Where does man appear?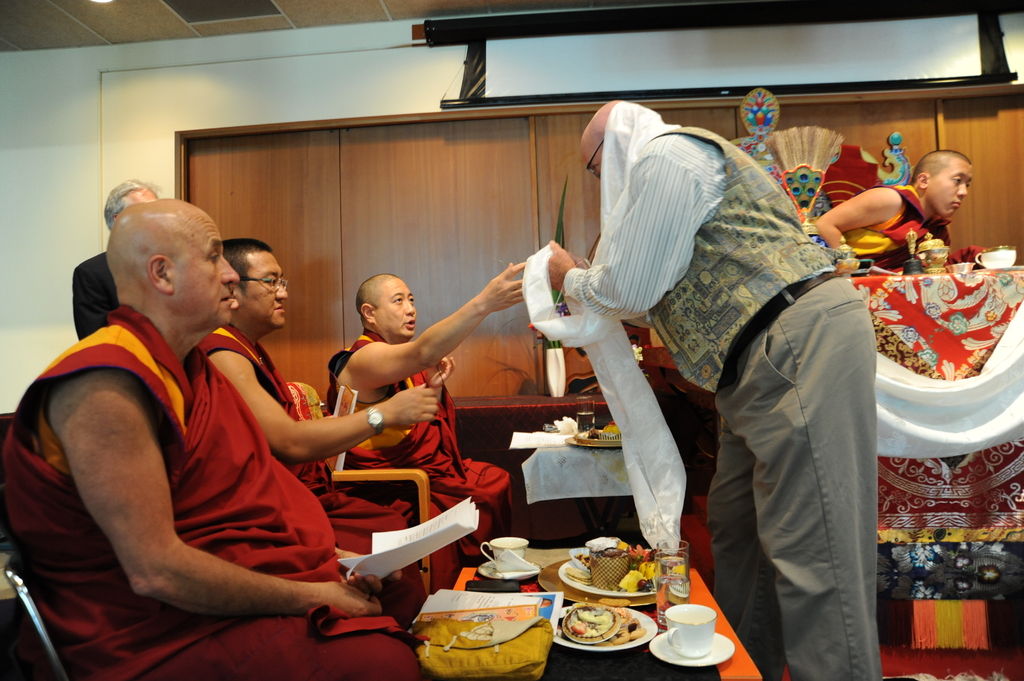
Appears at [67,172,172,343].
